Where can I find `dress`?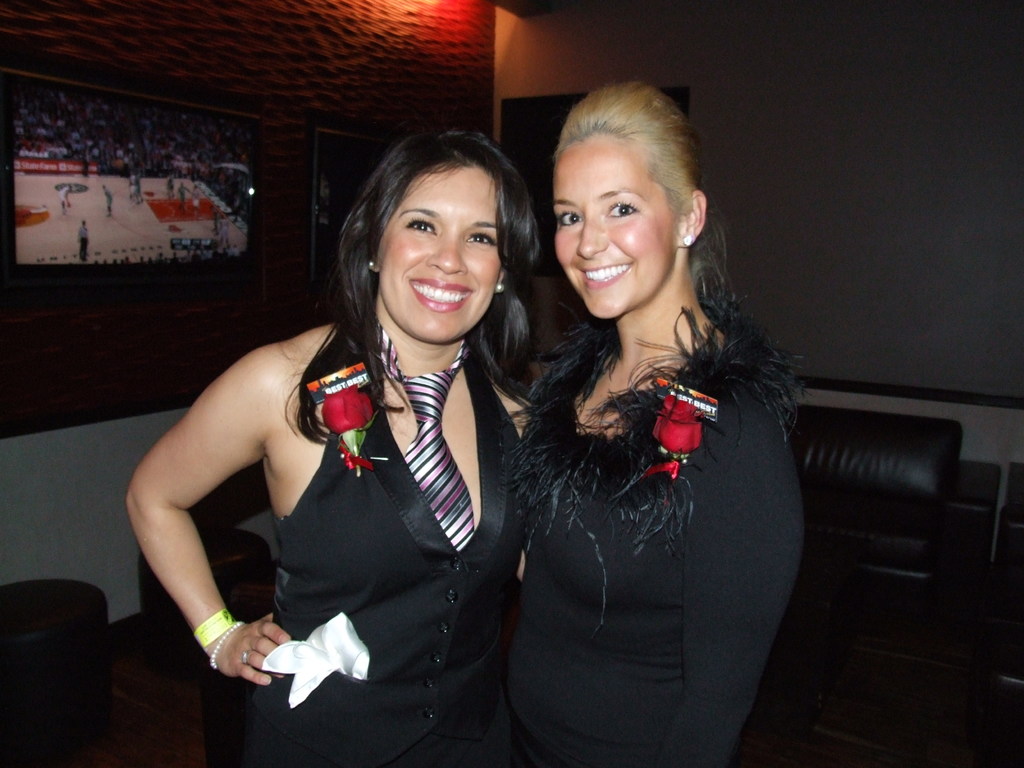
You can find it at [x1=215, y1=263, x2=534, y2=730].
